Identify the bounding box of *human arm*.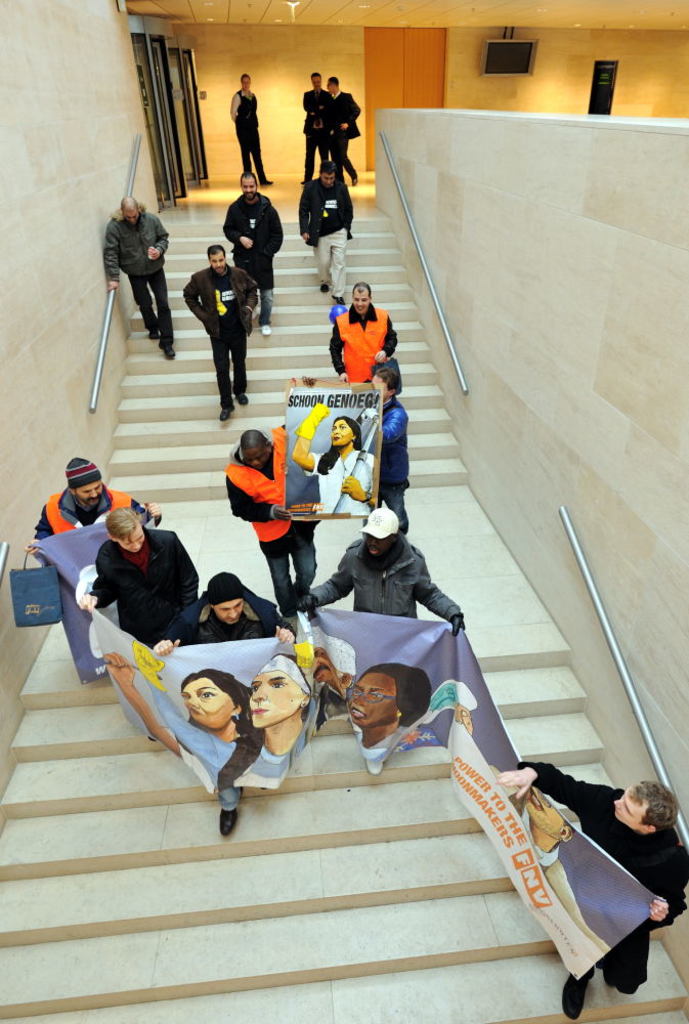
pyautogui.locateOnScreen(72, 550, 116, 615).
